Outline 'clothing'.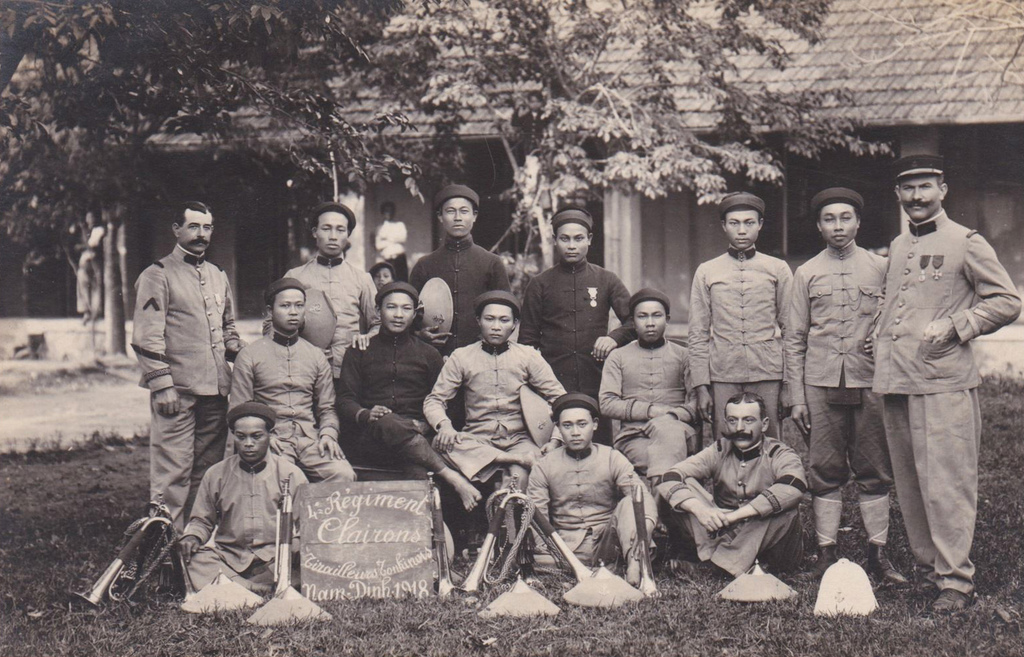
Outline: 515, 438, 658, 584.
